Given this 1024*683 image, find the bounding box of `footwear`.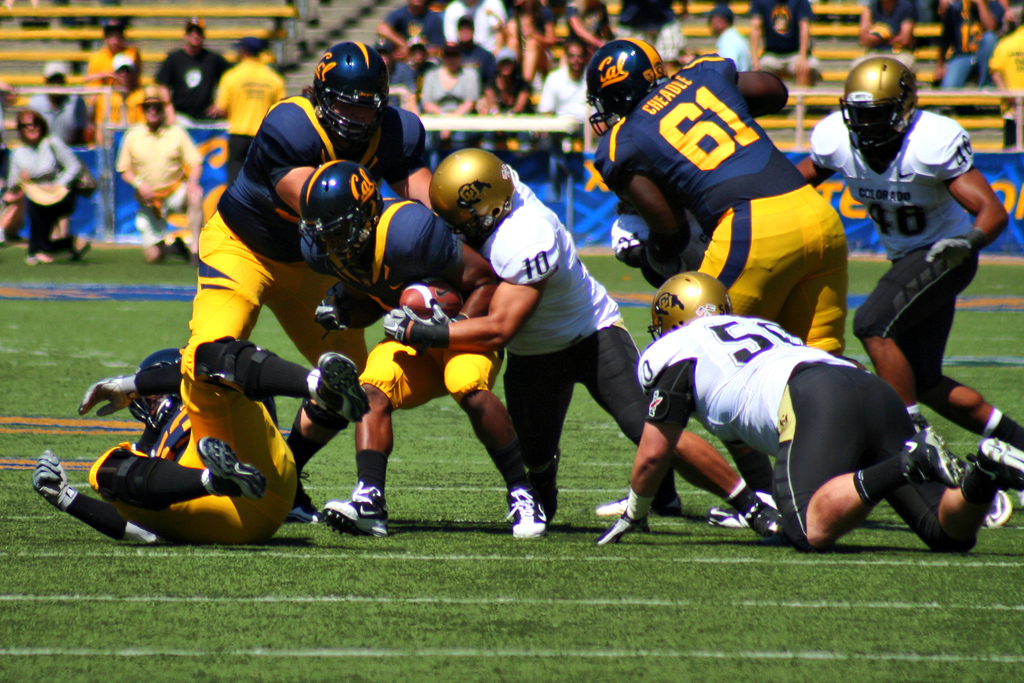
[x1=980, y1=438, x2=1023, y2=490].
